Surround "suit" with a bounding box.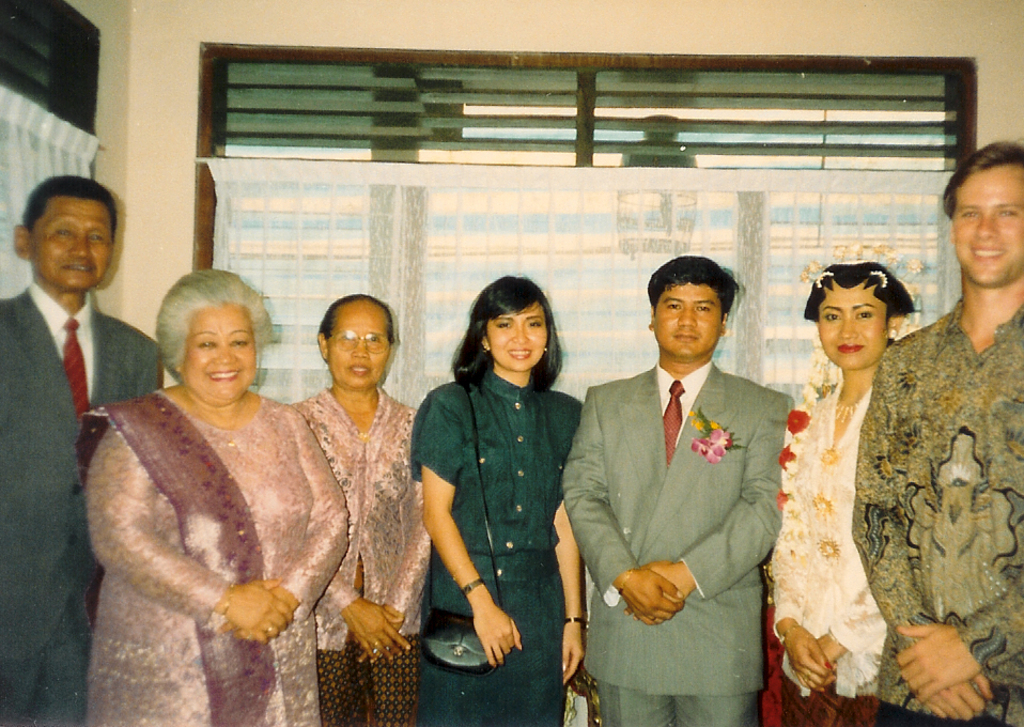
559,359,793,726.
